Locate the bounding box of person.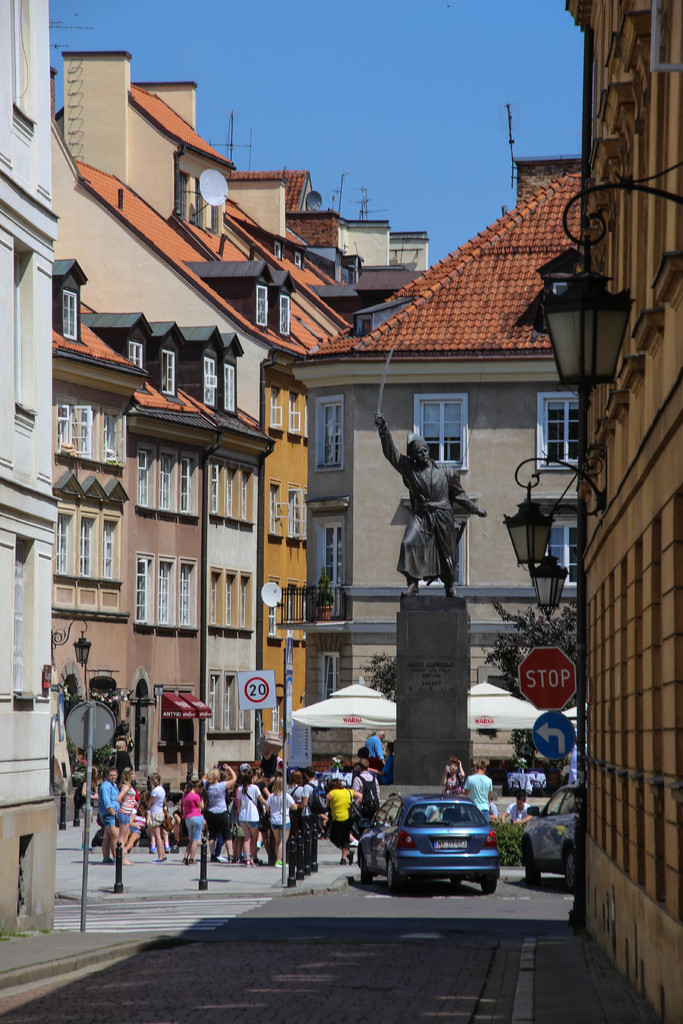
Bounding box: [x1=125, y1=767, x2=143, y2=853].
